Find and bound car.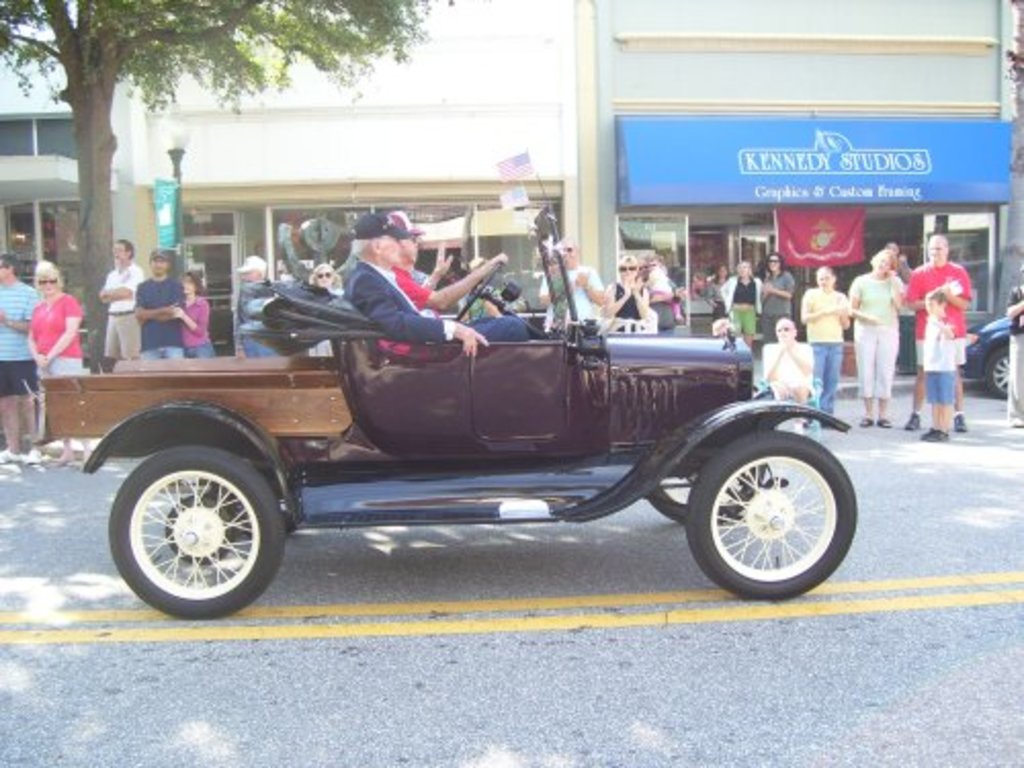
Bound: (963,315,1008,401).
